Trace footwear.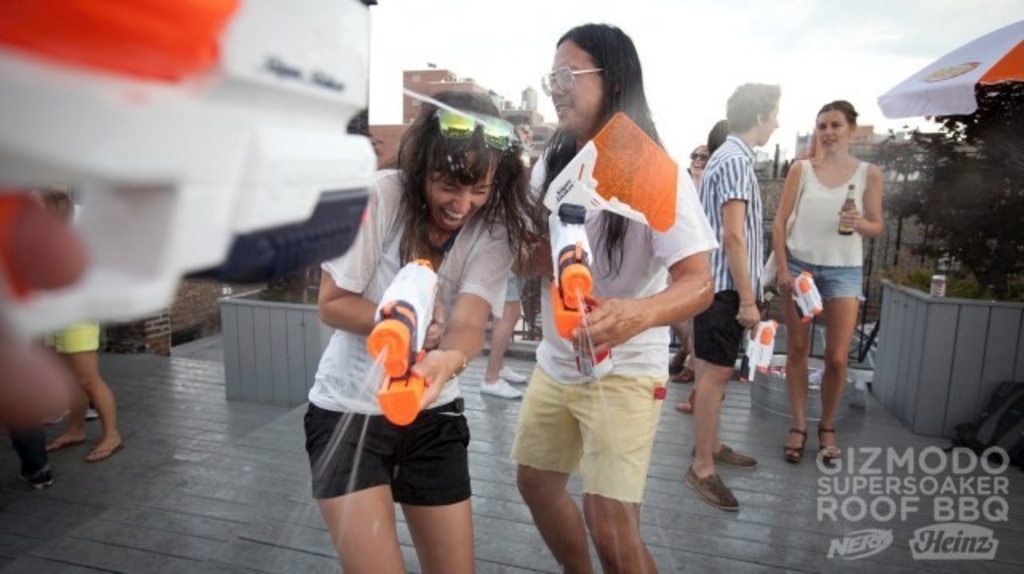
Traced to {"x1": 482, "y1": 379, "x2": 525, "y2": 398}.
